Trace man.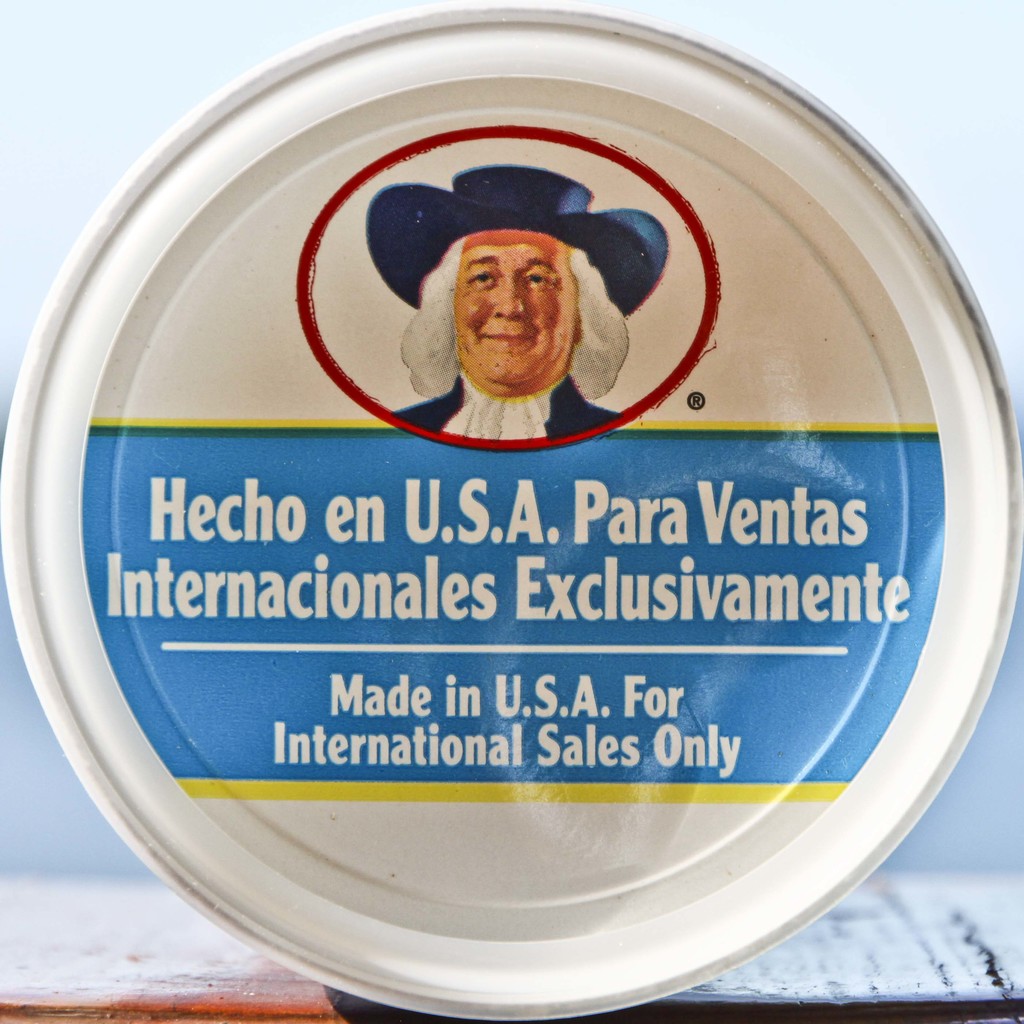
Traced to {"left": 382, "top": 165, "right": 620, "bottom": 435}.
